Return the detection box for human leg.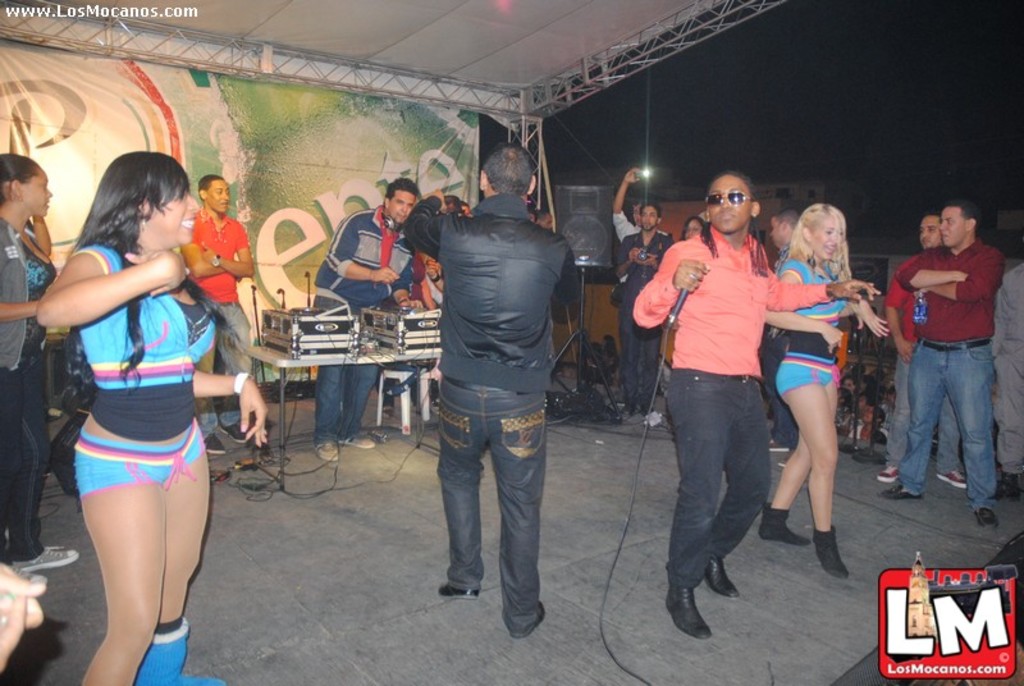
bbox=[879, 342, 943, 499].
